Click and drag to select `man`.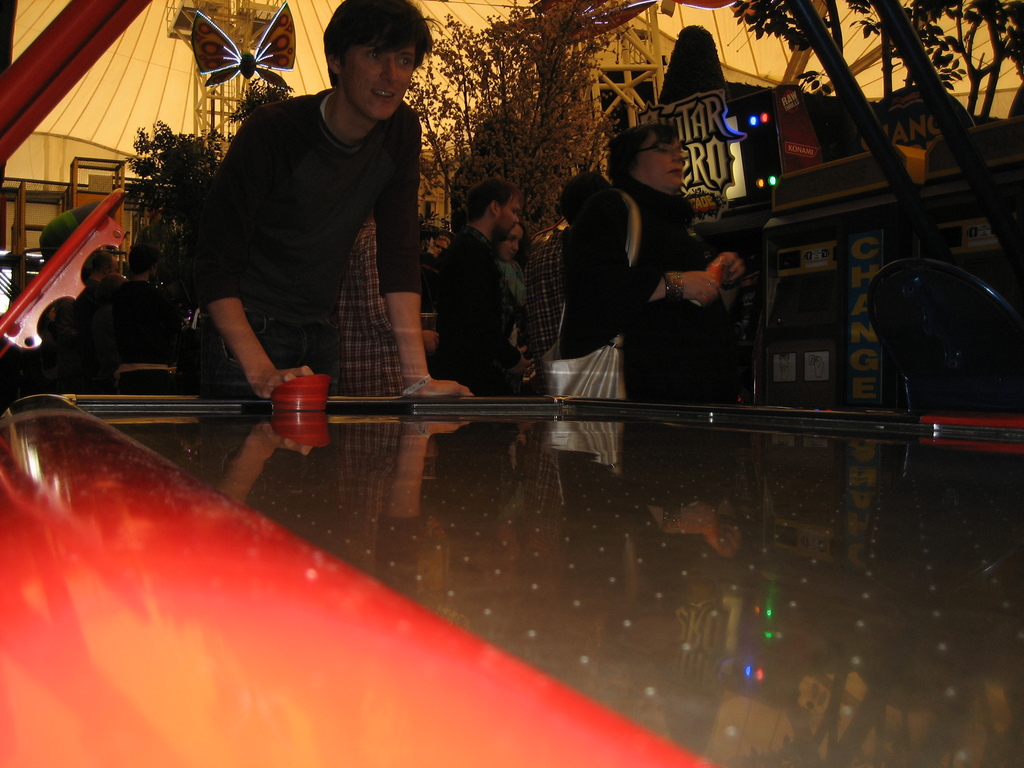
Selection: bbox=(448, 180, 523, 392).
